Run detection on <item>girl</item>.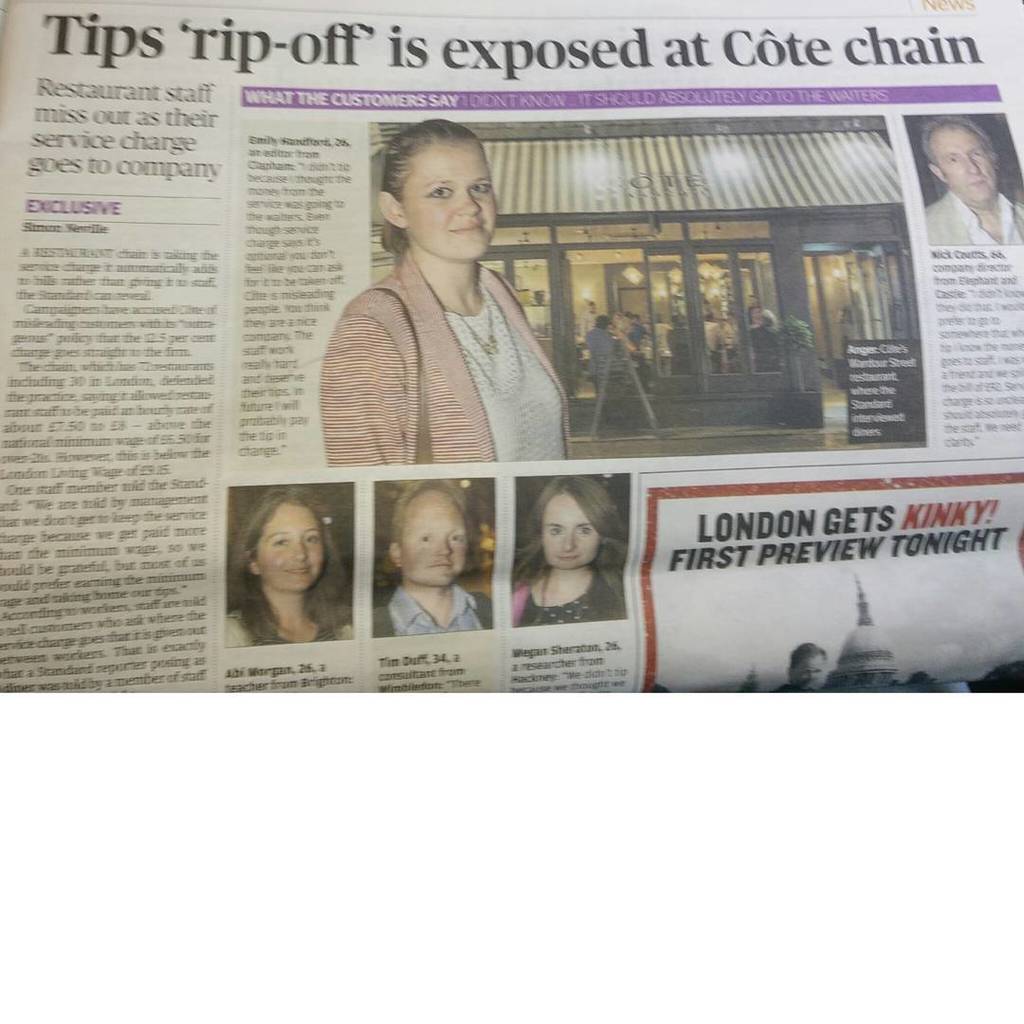
Result: pyautogui.locateOnScreen(216, 485, 363, 645).
